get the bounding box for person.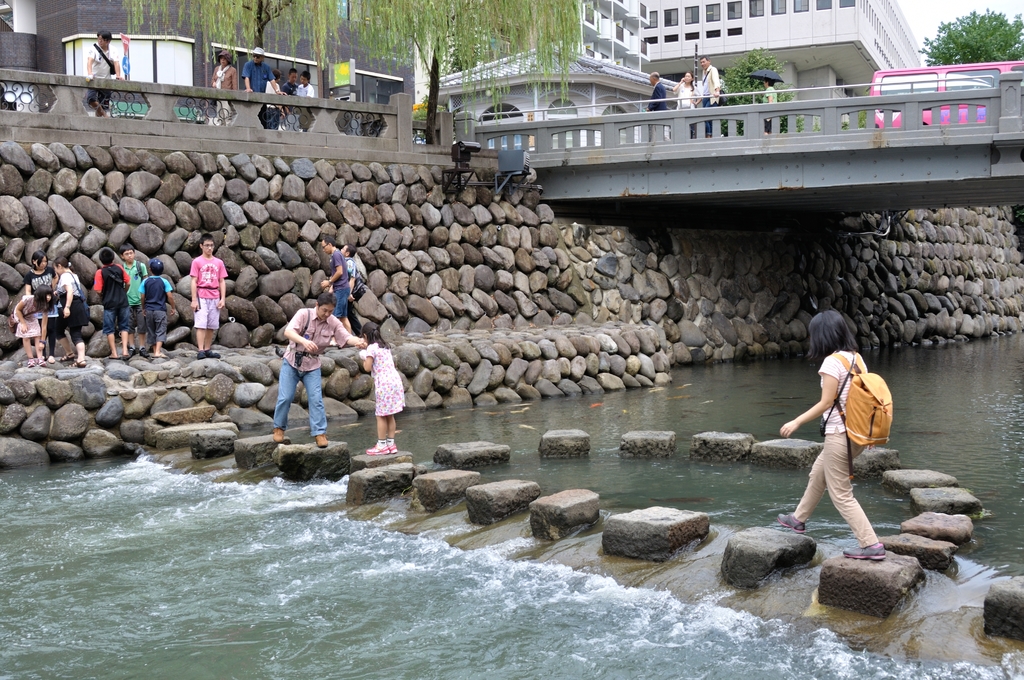
rect(808, 318, 908, 569).
